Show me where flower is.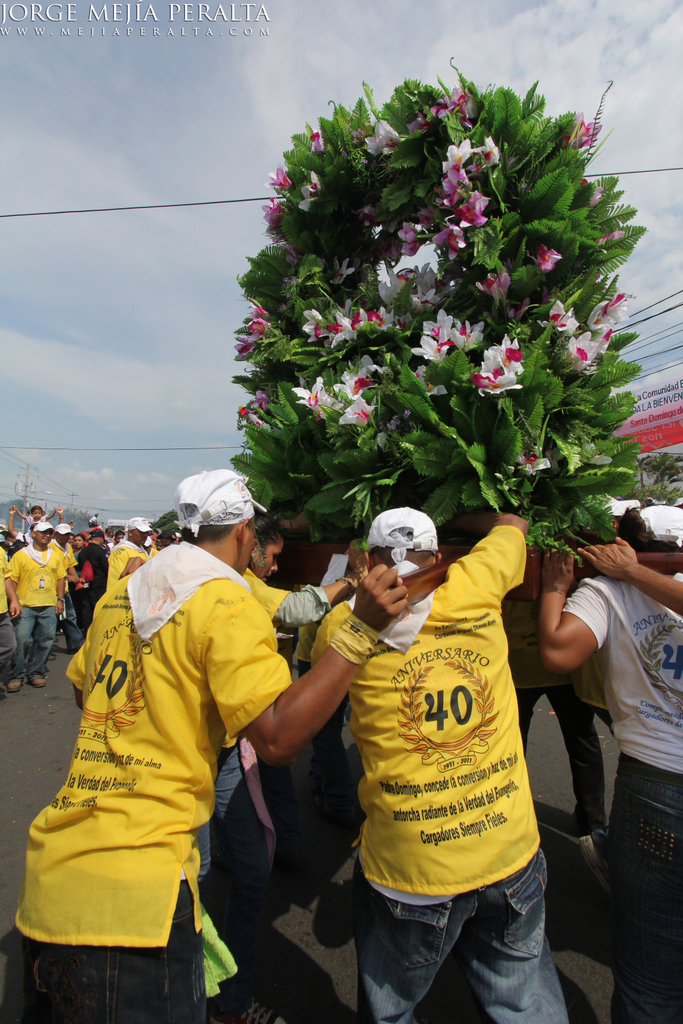
flower is at Rect(395, 220, 427, 258).
